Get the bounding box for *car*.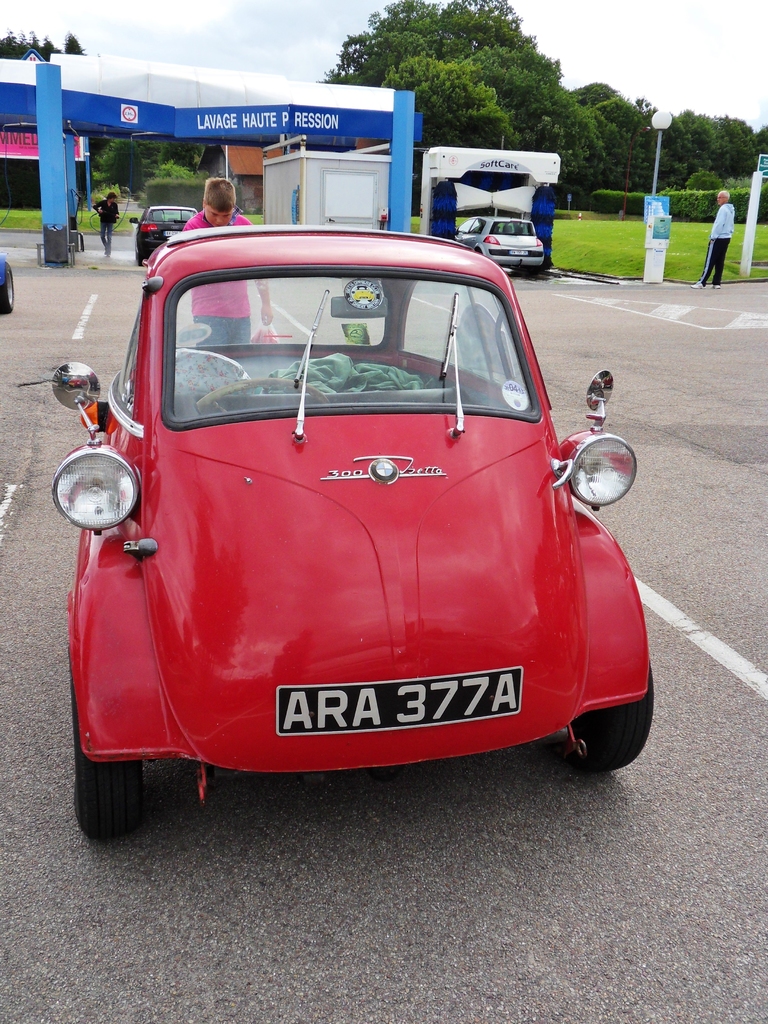
detection(446, 214, 551, 273).
